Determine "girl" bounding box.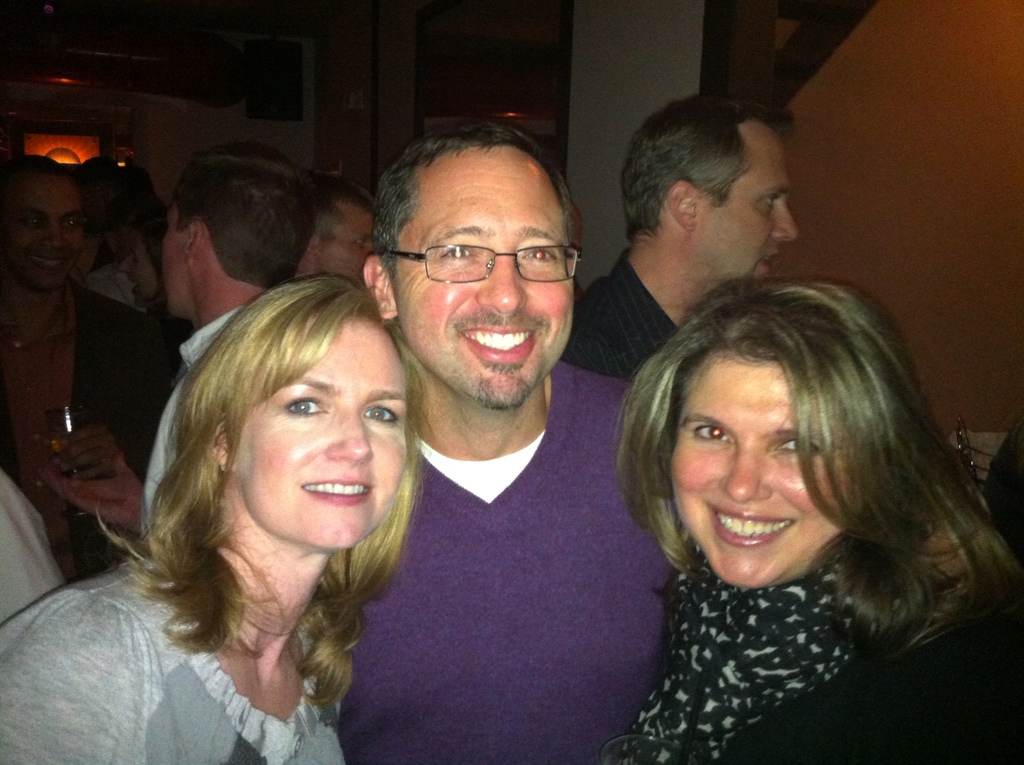
Determined: x1=0, y1=275, x2=429, y2=764.
